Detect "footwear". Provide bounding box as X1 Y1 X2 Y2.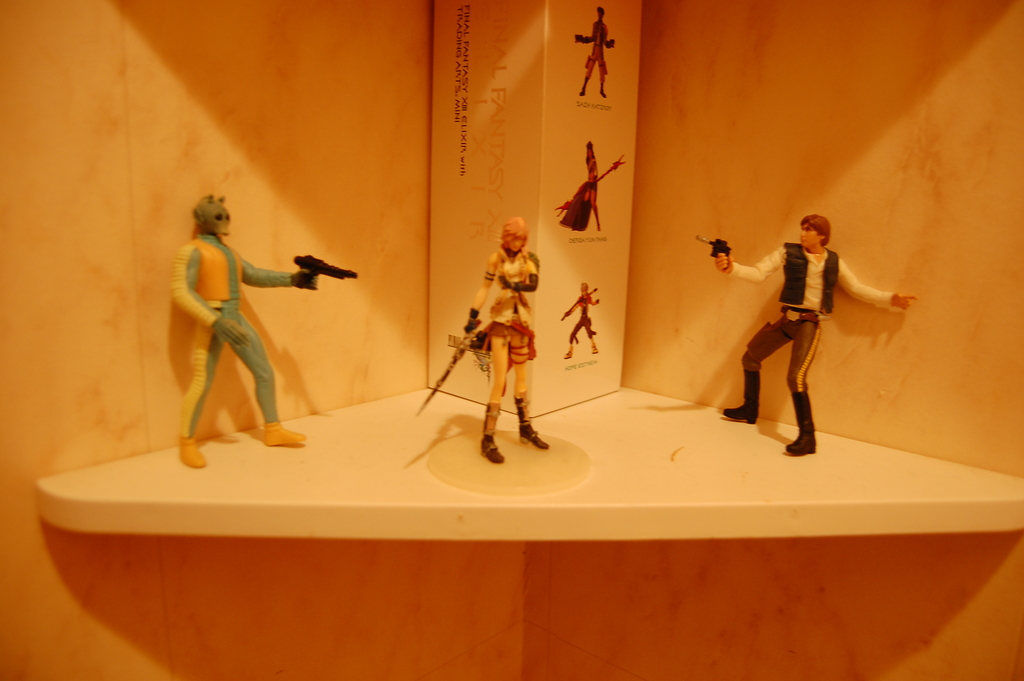
456 434 506 461.
